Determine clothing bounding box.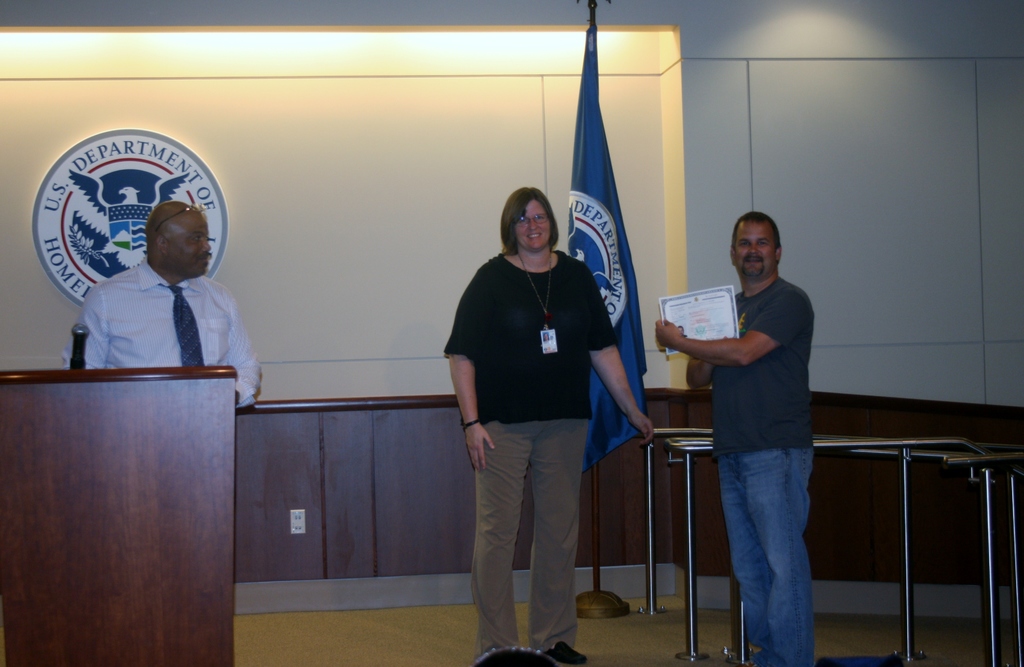
Determined: select_region(451, 179, 641, 632).
